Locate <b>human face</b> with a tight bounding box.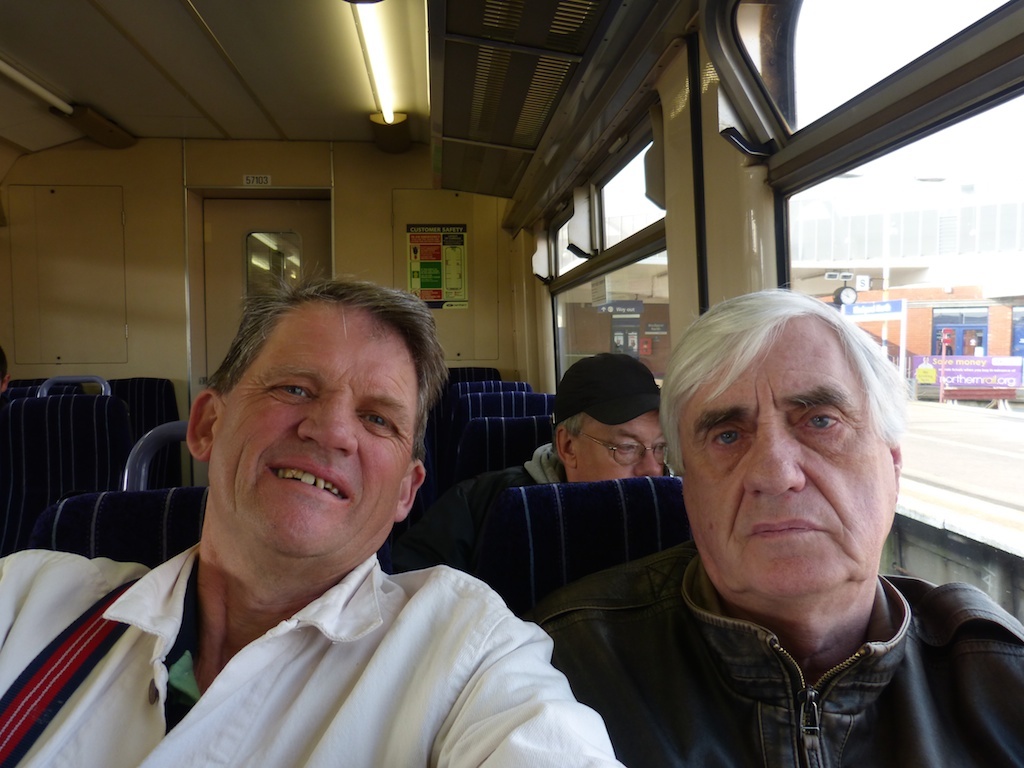
<region>681, 320, 898, 596</region>.
